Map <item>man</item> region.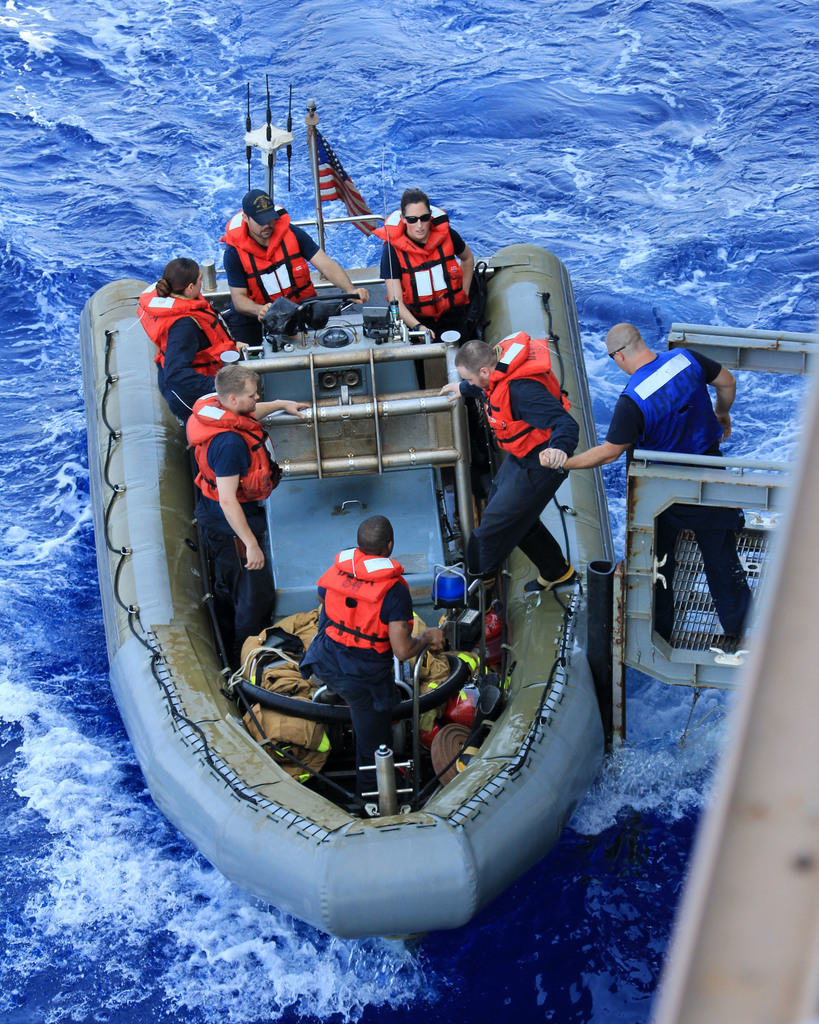
Mapped to bbox=(184, 362, 315, 657).
